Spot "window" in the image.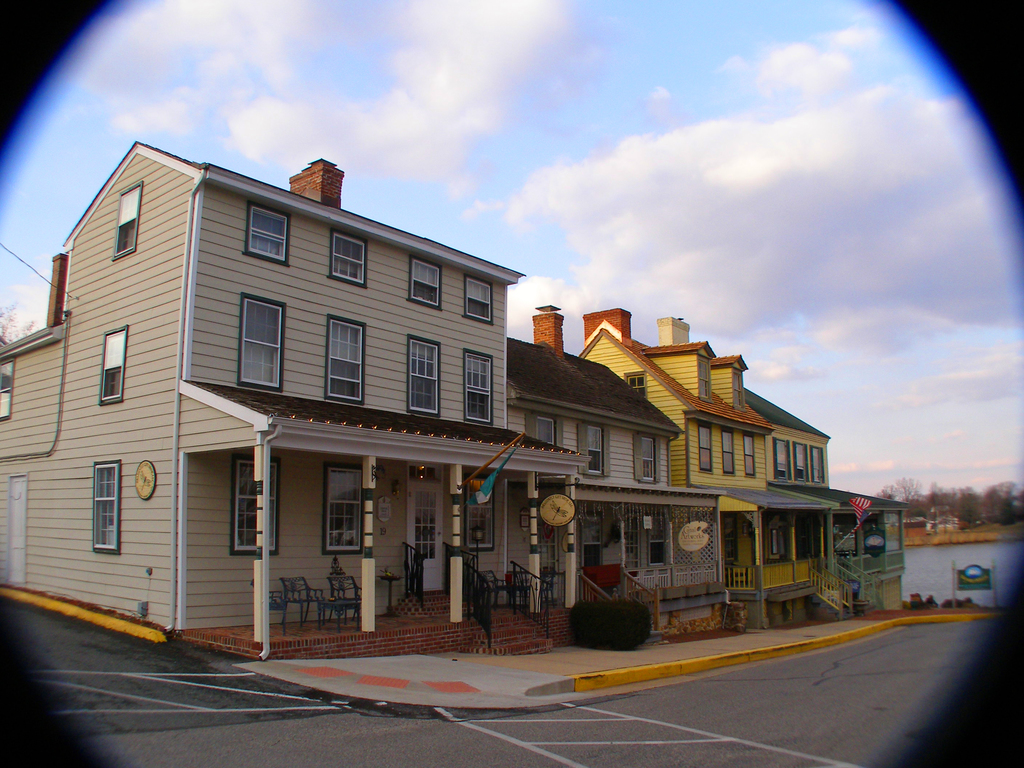
"window" found at box(643, 438, 652, 476).
